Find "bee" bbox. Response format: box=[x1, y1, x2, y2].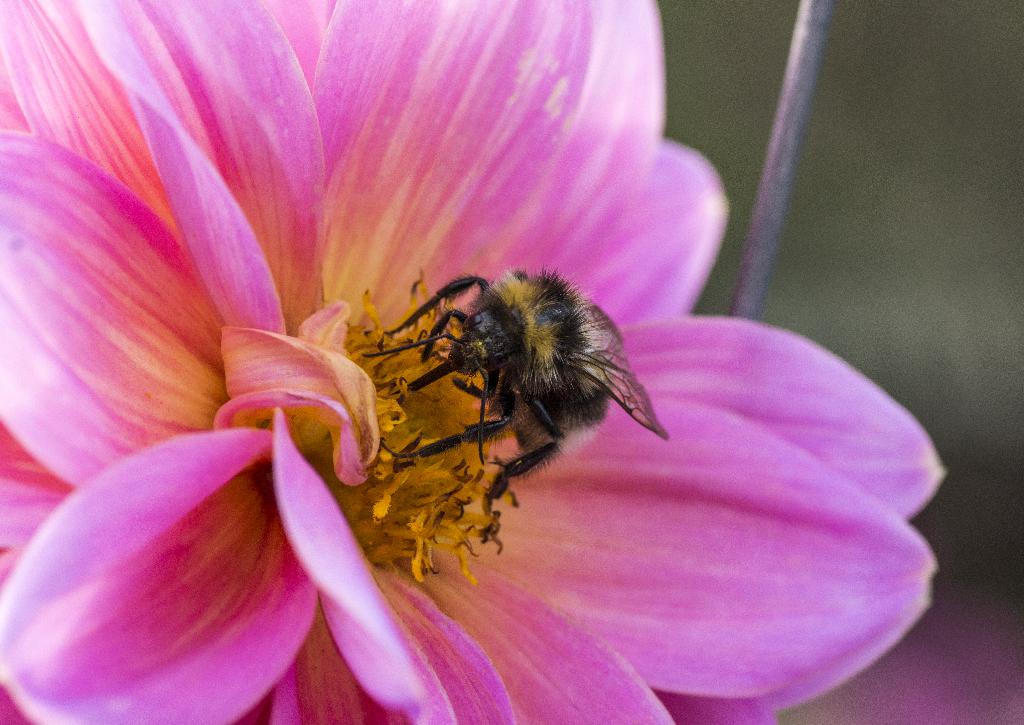
box=[376, 260, 655, 545].
